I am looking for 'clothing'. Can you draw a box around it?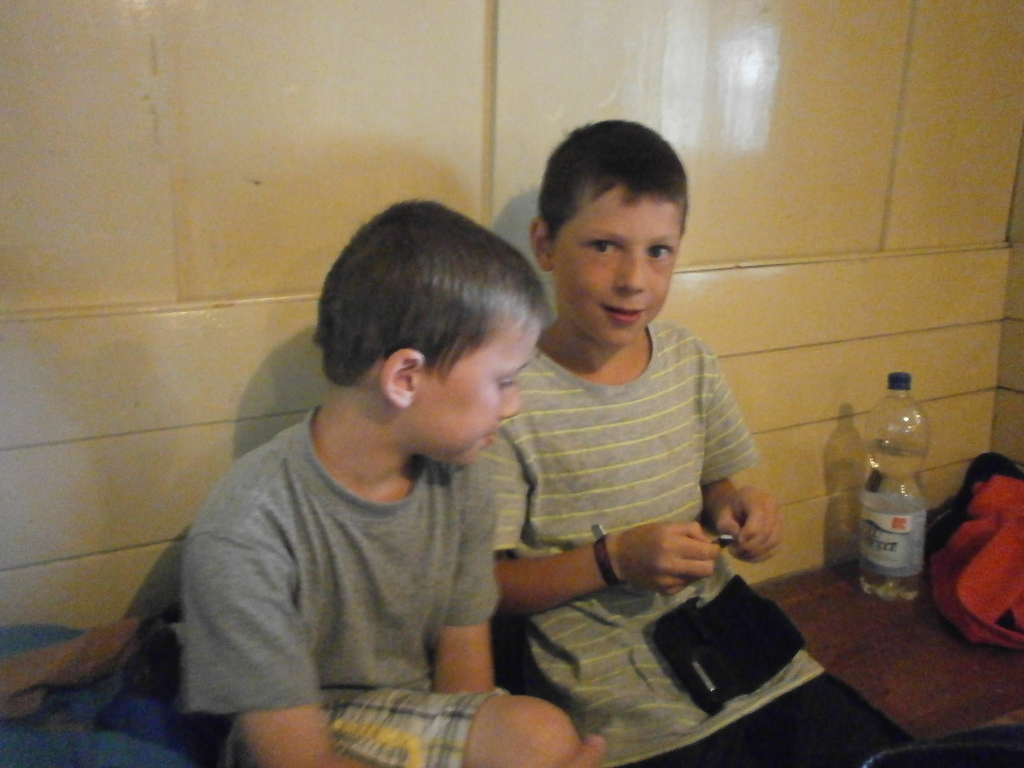
Sure, the bounding box is 483 317 914 767.
